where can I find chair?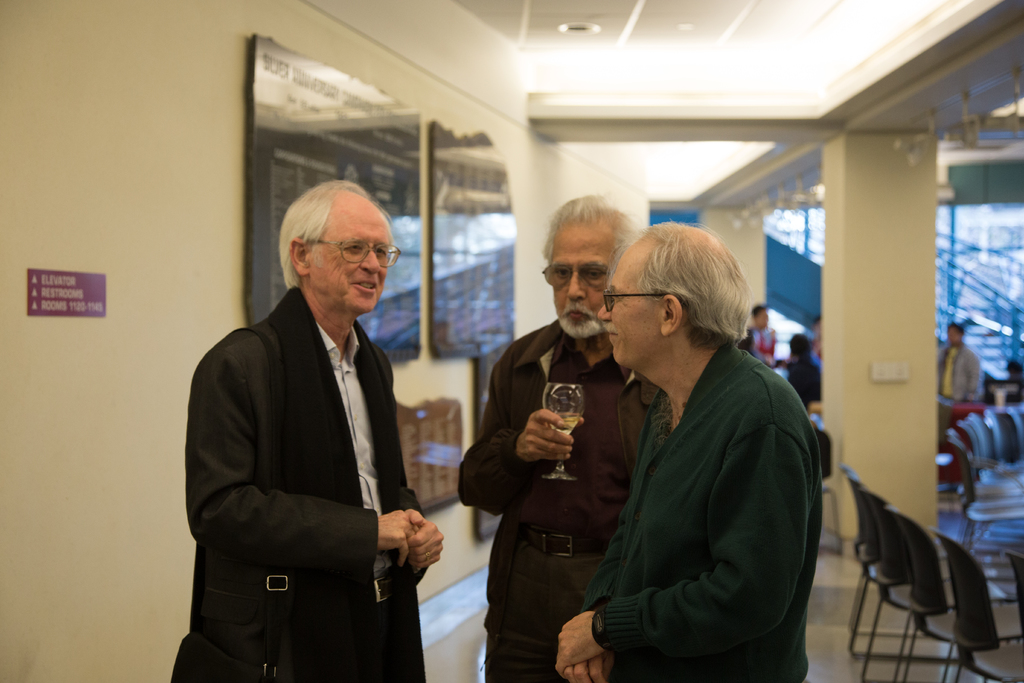
You can find it at BBox(886, 509, 1023, 682).
